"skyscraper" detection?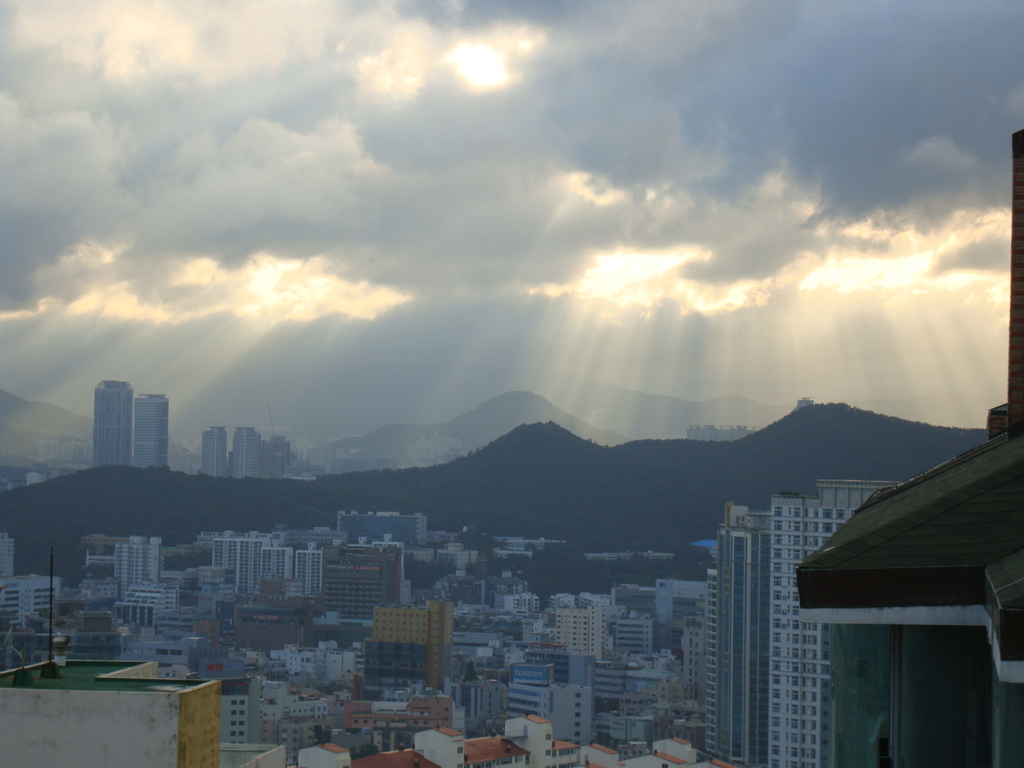
(x1=768, y1=474, x2=897, y2=767)
